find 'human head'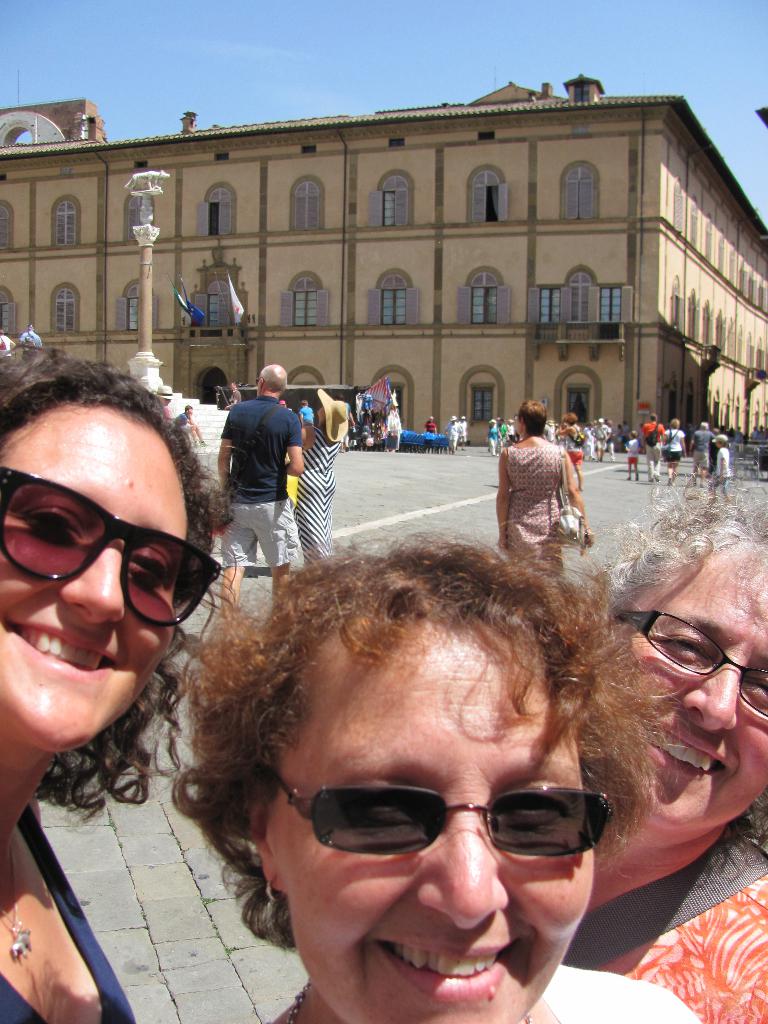
<box>184,531,628,1023</box>
